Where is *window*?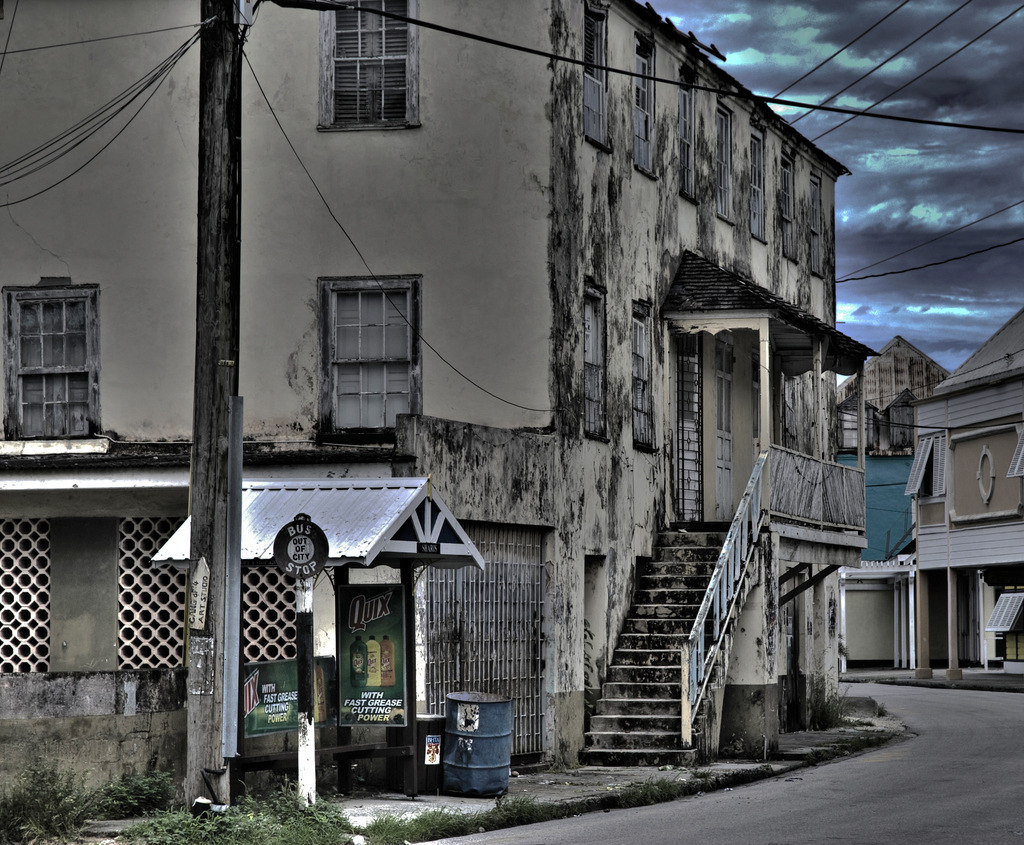
Rect(804, 172, 826, 278).
